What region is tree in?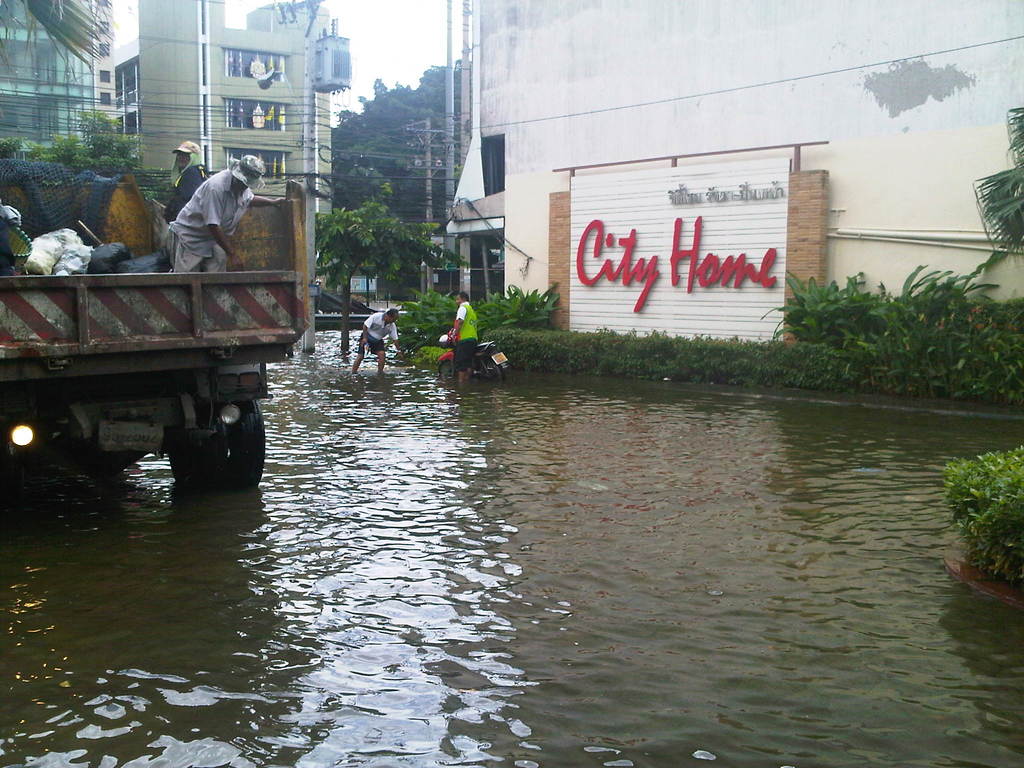
(36,100,175,198).
